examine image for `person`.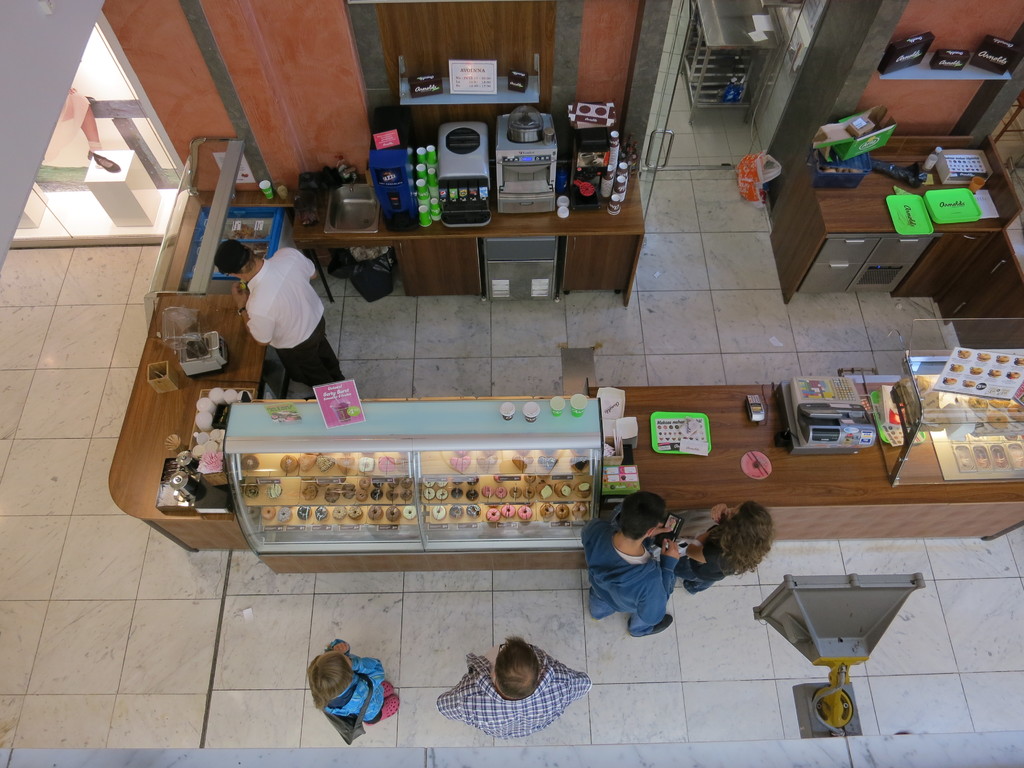
Examination result: l=312, t=634, r=397, b=723.
